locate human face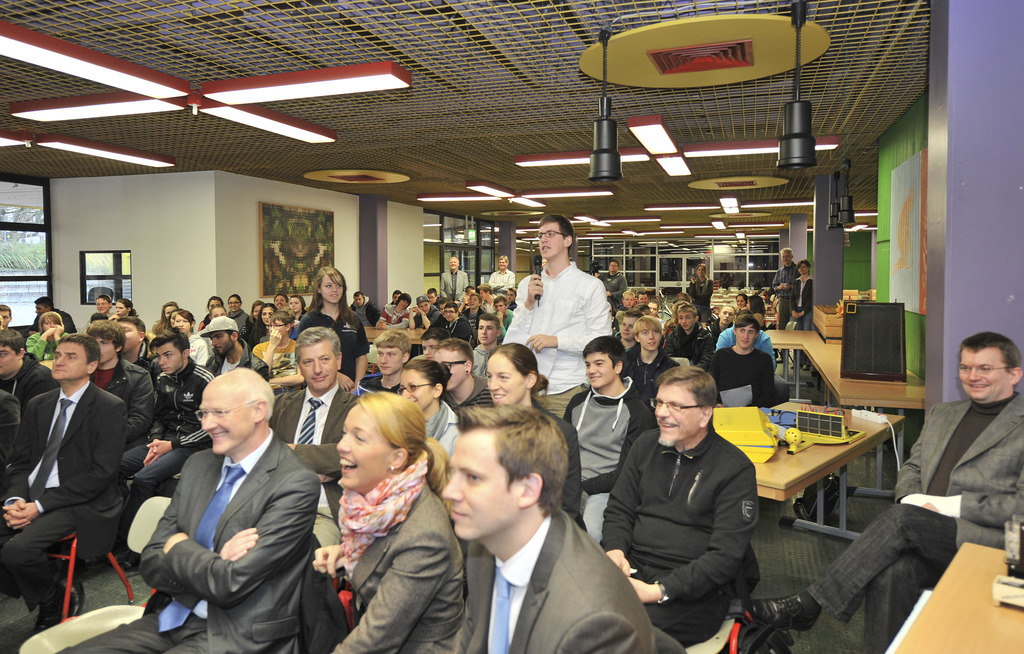
left=626, top=290, right=634, bottom=307
